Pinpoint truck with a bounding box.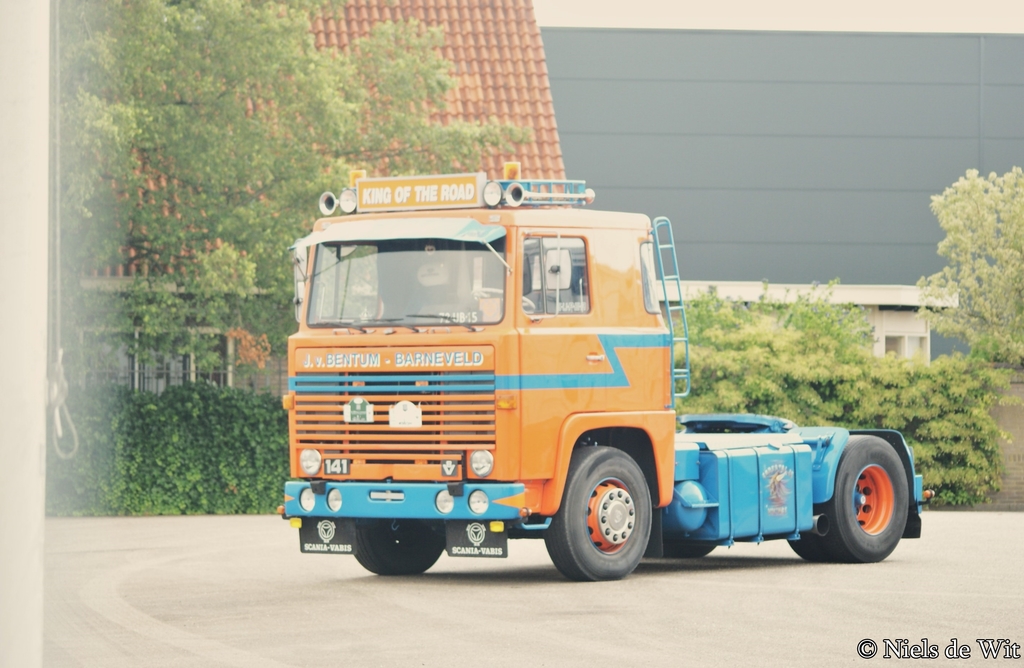
BBox(276, 172, 893, 594).
